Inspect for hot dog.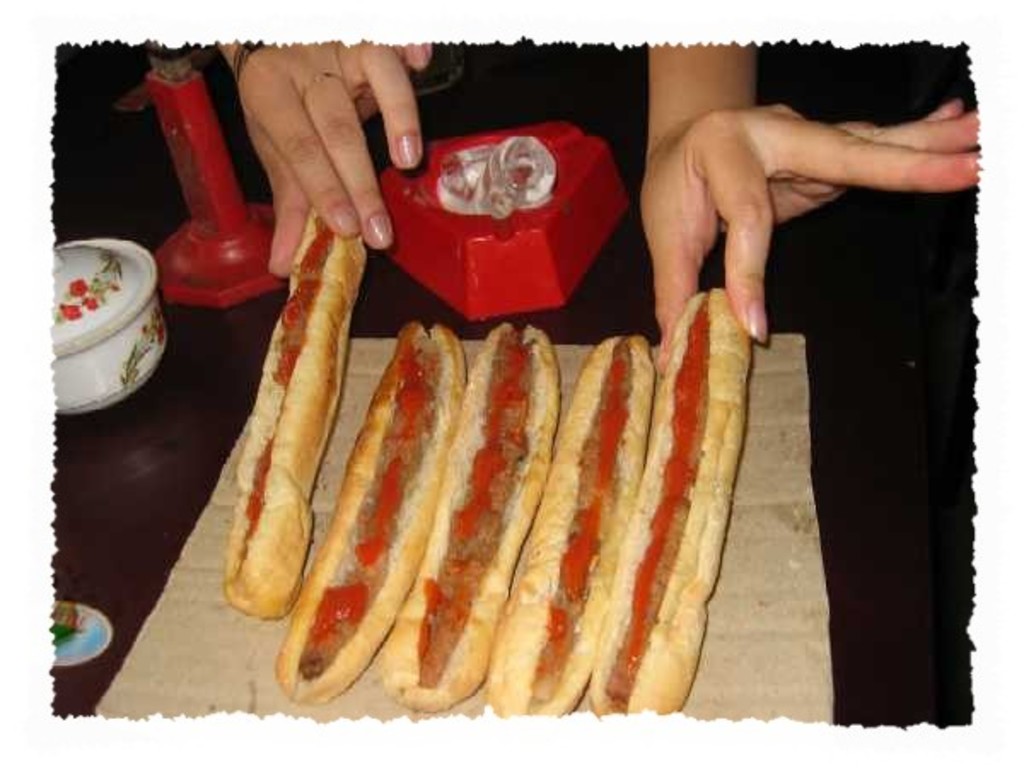
Inspection: rect(589, 280, 754, 741).
